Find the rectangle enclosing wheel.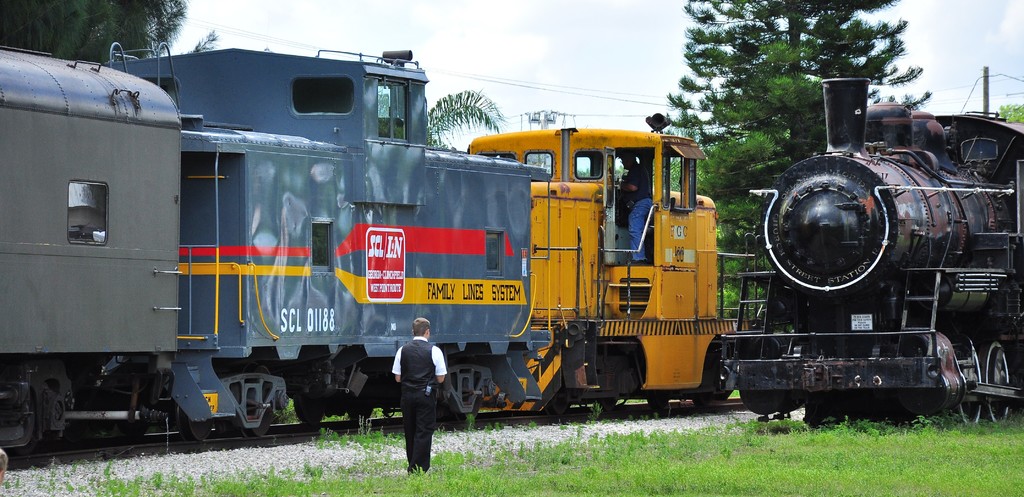
BBox(181, 401, 214, 444).
